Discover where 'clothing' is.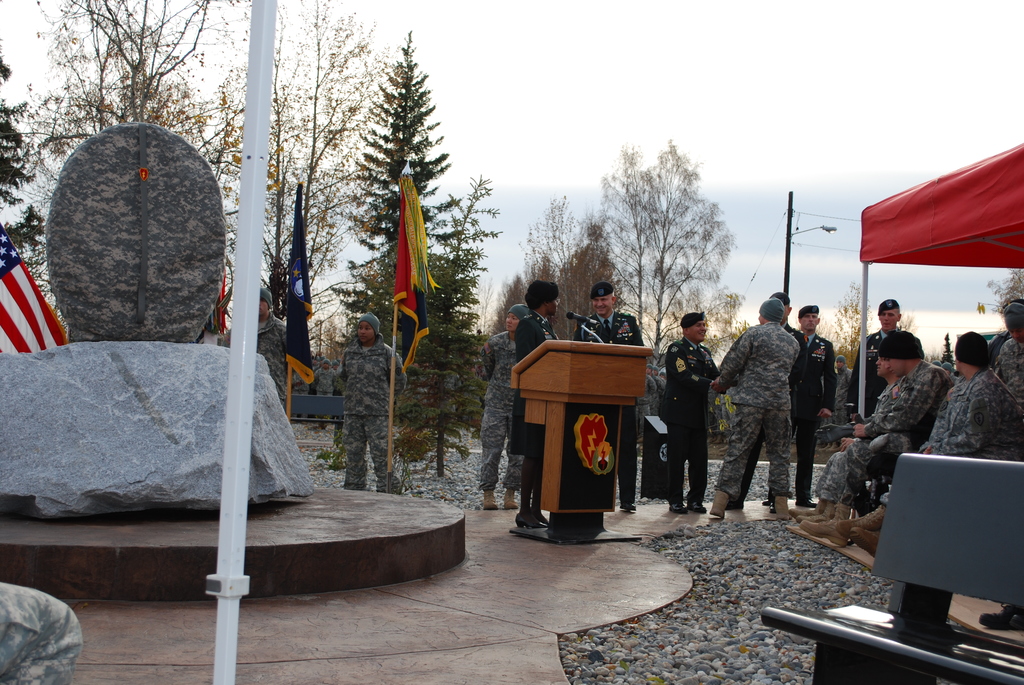
Discovered at rect(995, 336, 1023, 414).
